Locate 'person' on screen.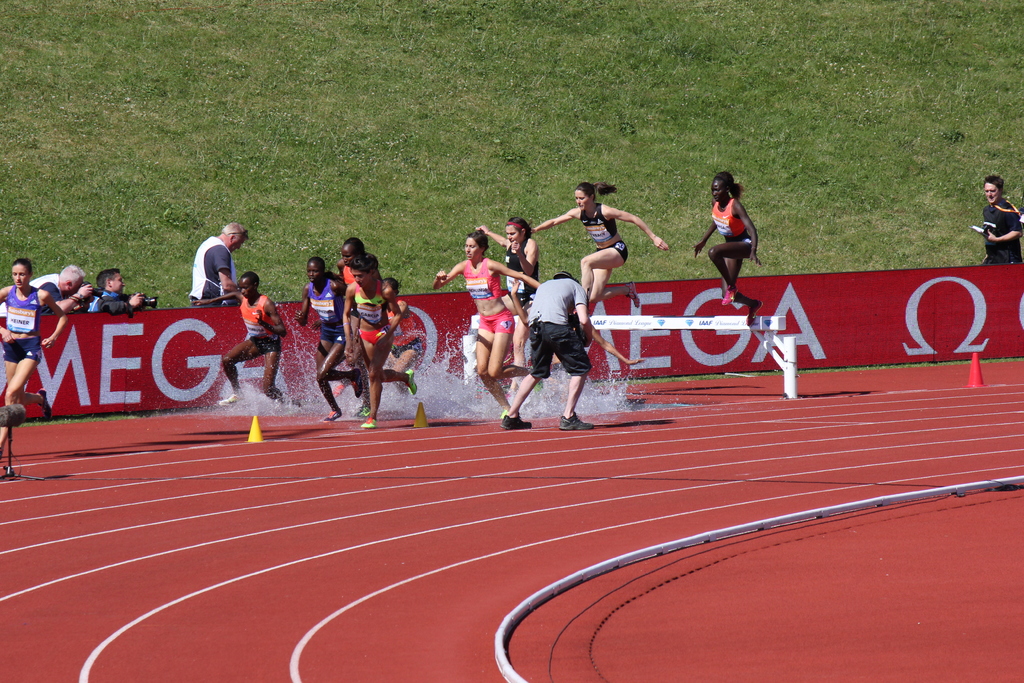
On screen at (47,273,92,313).
